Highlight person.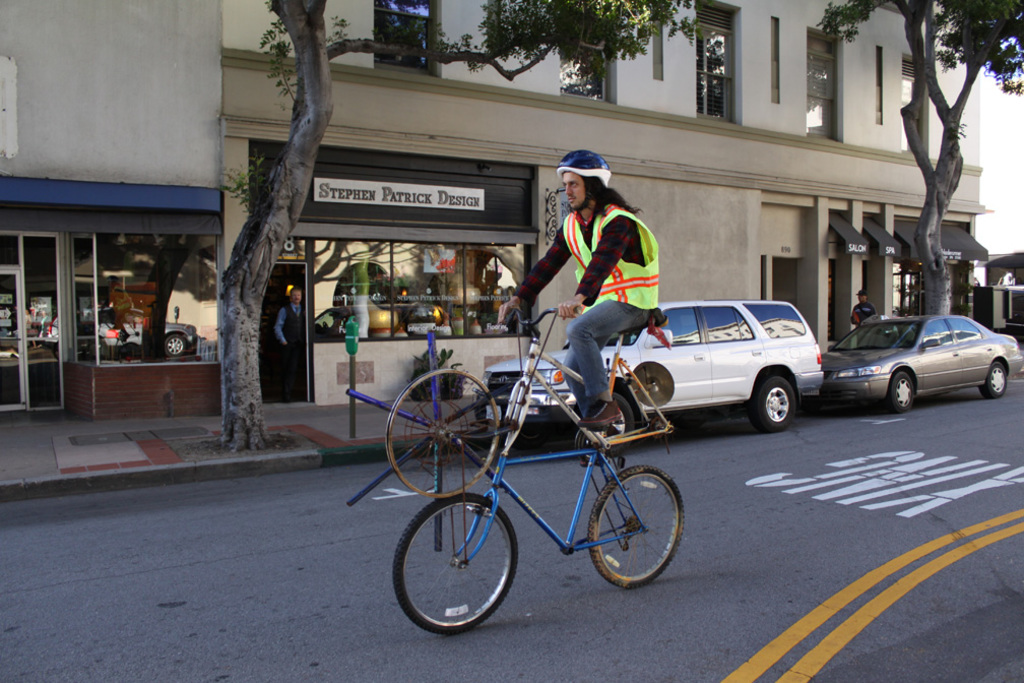
Highlighted region: rect(849, 286, 876, 324).
